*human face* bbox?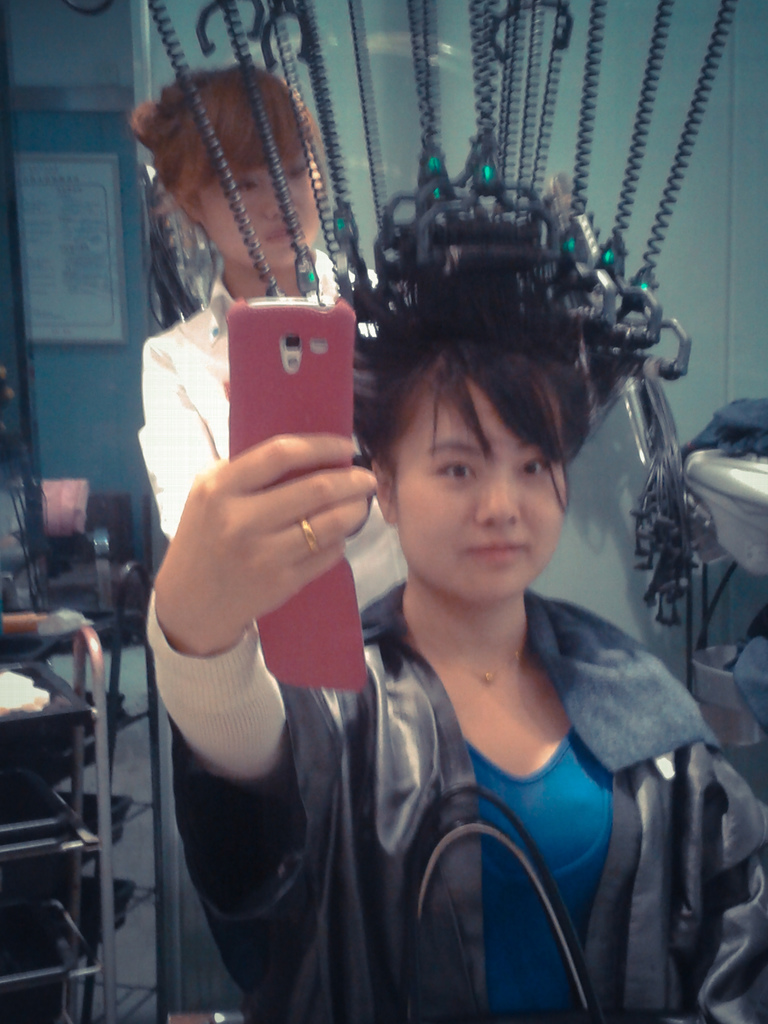
x1=197, y1=145, x2=321, y2=271
